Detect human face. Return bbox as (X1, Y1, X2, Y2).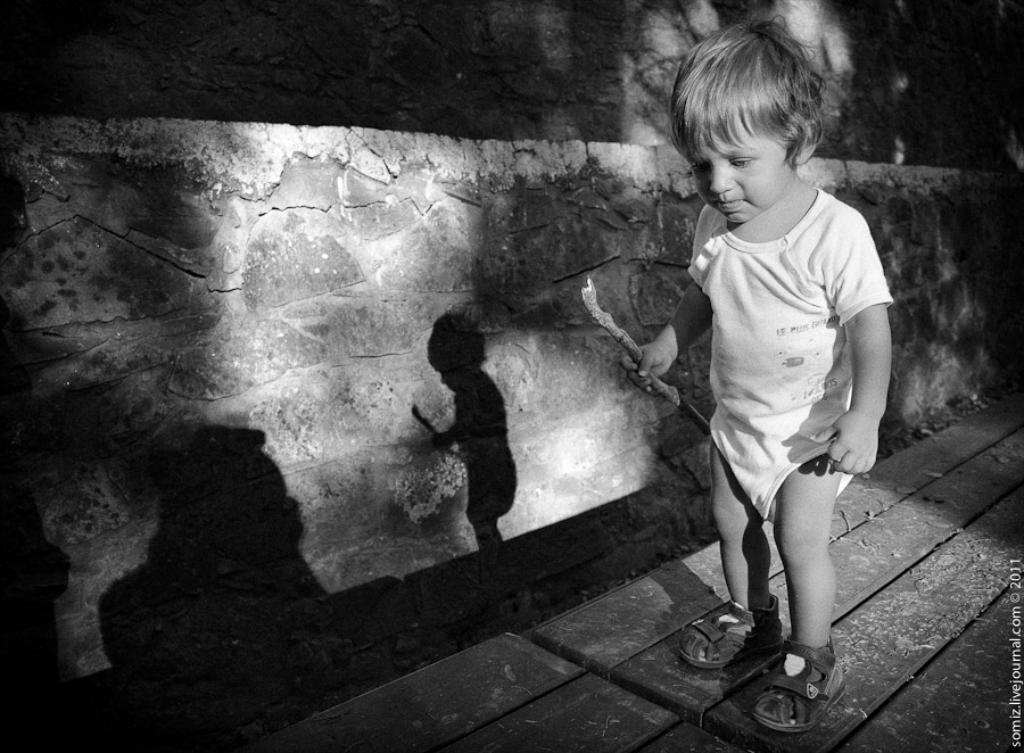
(694, 115, 785, 234).
